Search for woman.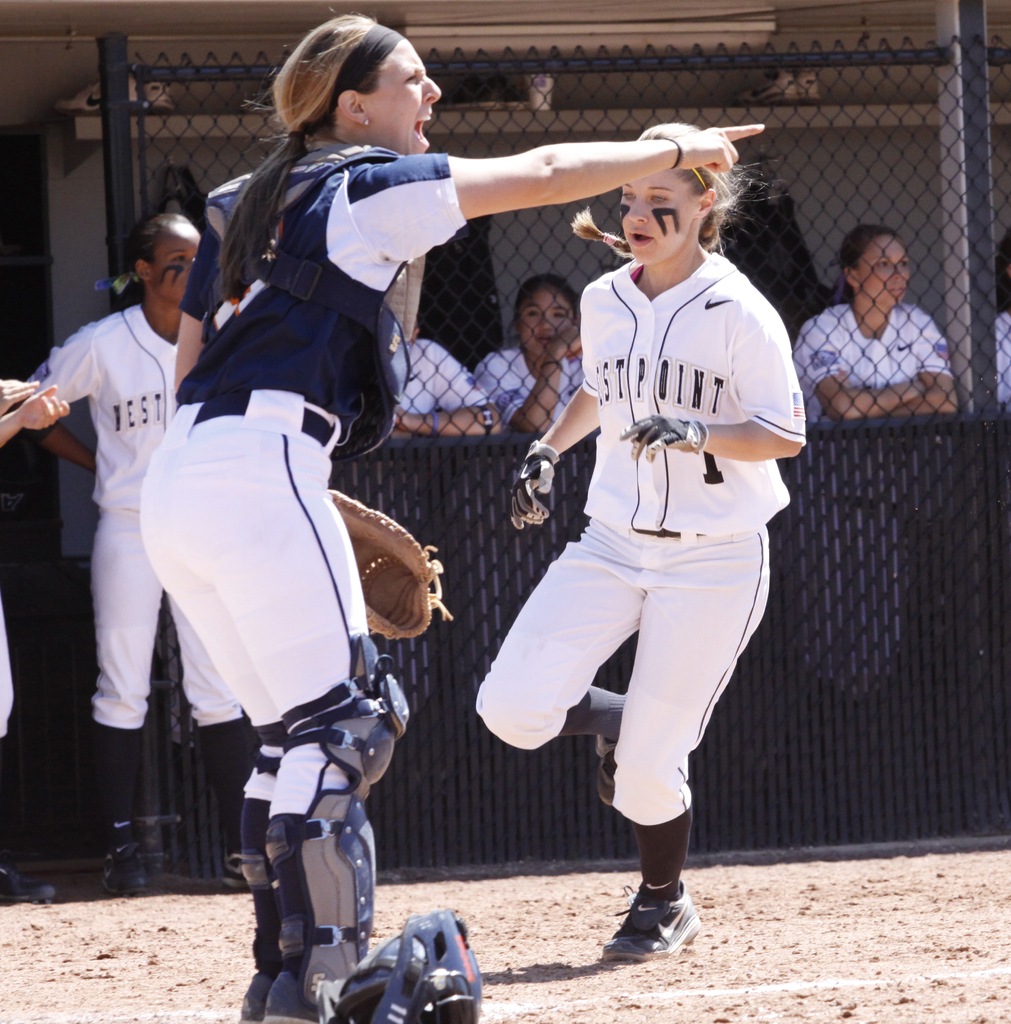
Found at [470,263,594,433].
